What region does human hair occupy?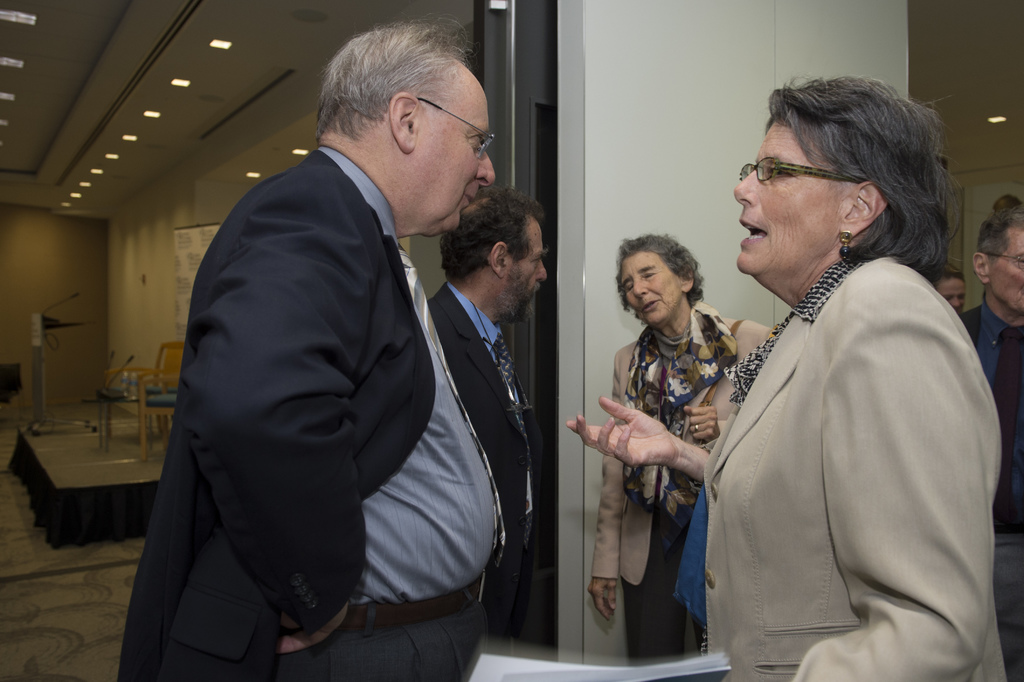
[995,193,1022,212].
